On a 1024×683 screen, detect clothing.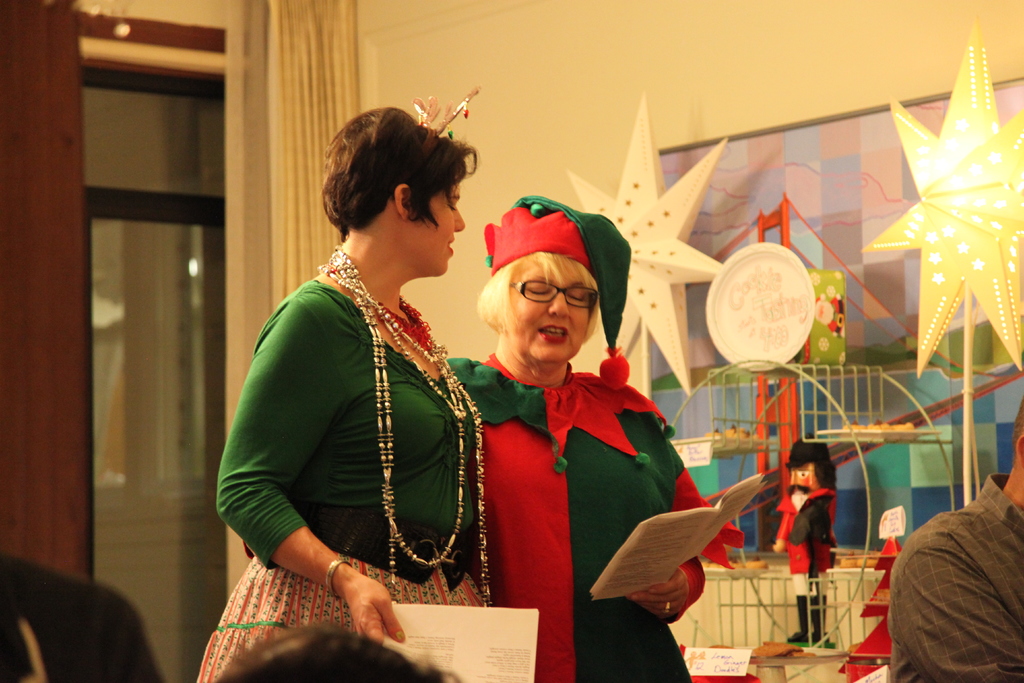
{"left": 198, "top": 278, "right": 481, "bottom": 682}.
